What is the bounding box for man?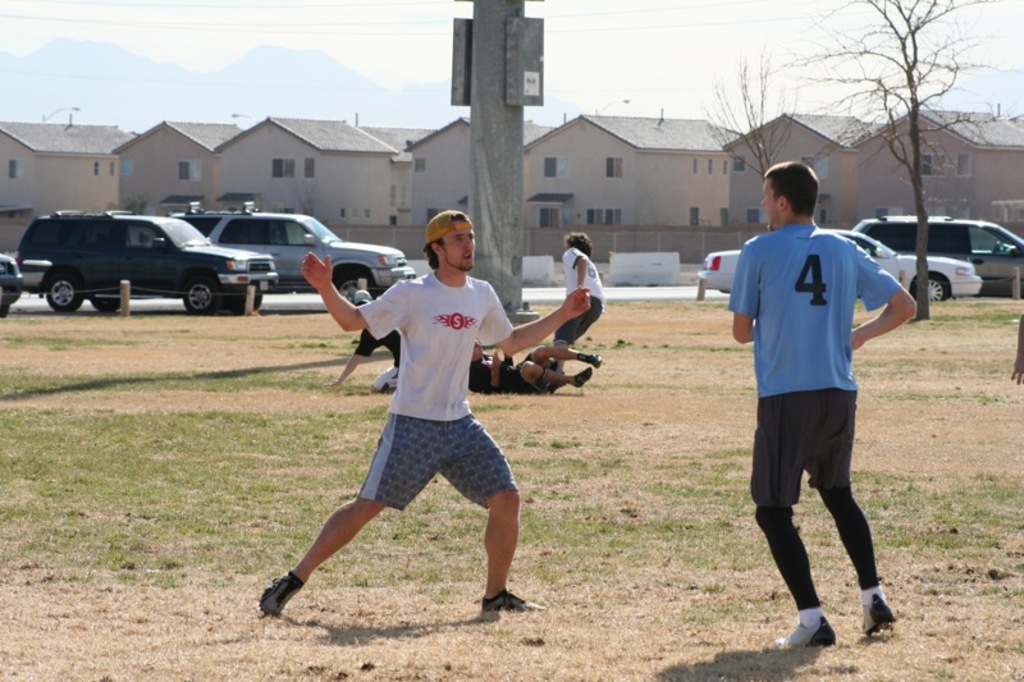
{"x1": 554, "y1": 232, "x2": 608, "y2": 369}.
